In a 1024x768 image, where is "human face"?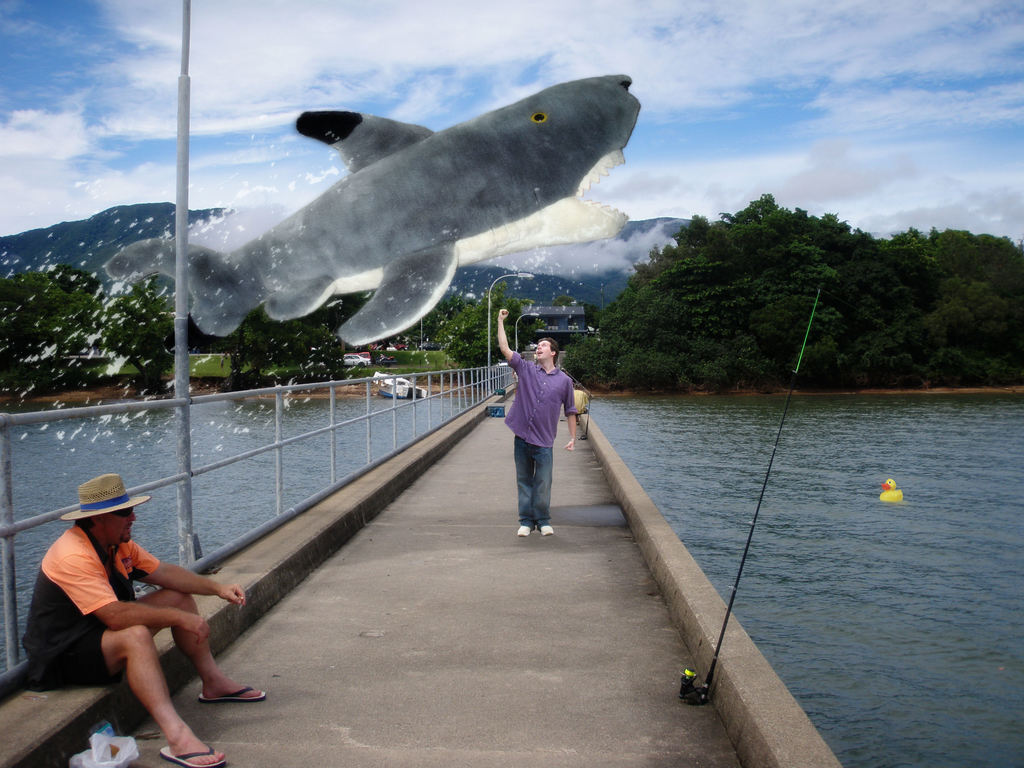
(left=101, top=504, right=141, bottom=551).
